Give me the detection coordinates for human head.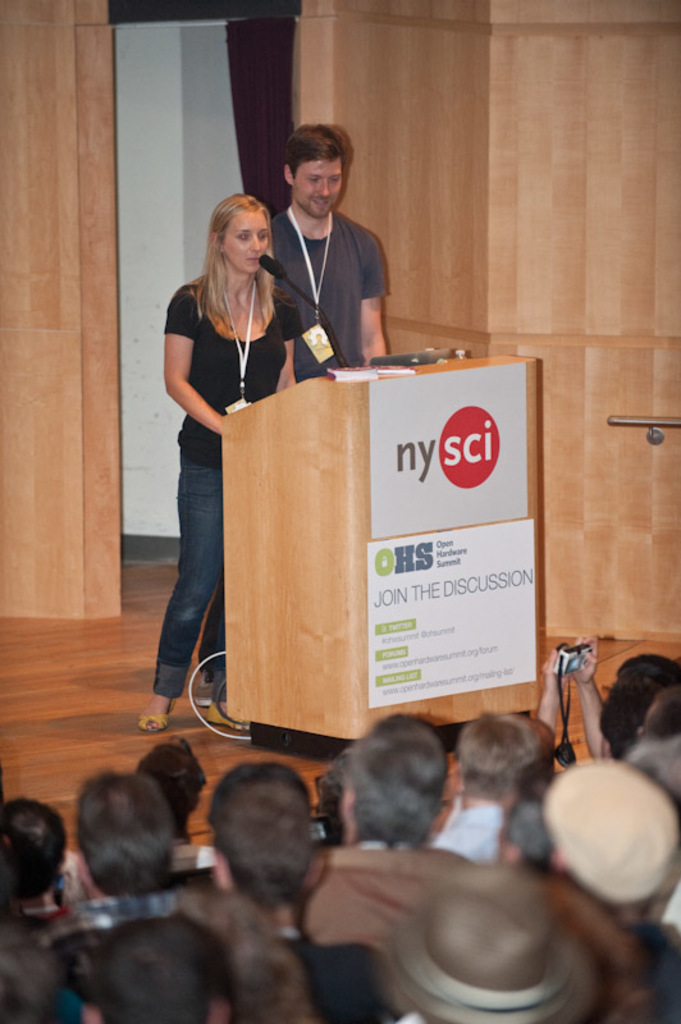
bbox=[456, 716, 554, 800].
